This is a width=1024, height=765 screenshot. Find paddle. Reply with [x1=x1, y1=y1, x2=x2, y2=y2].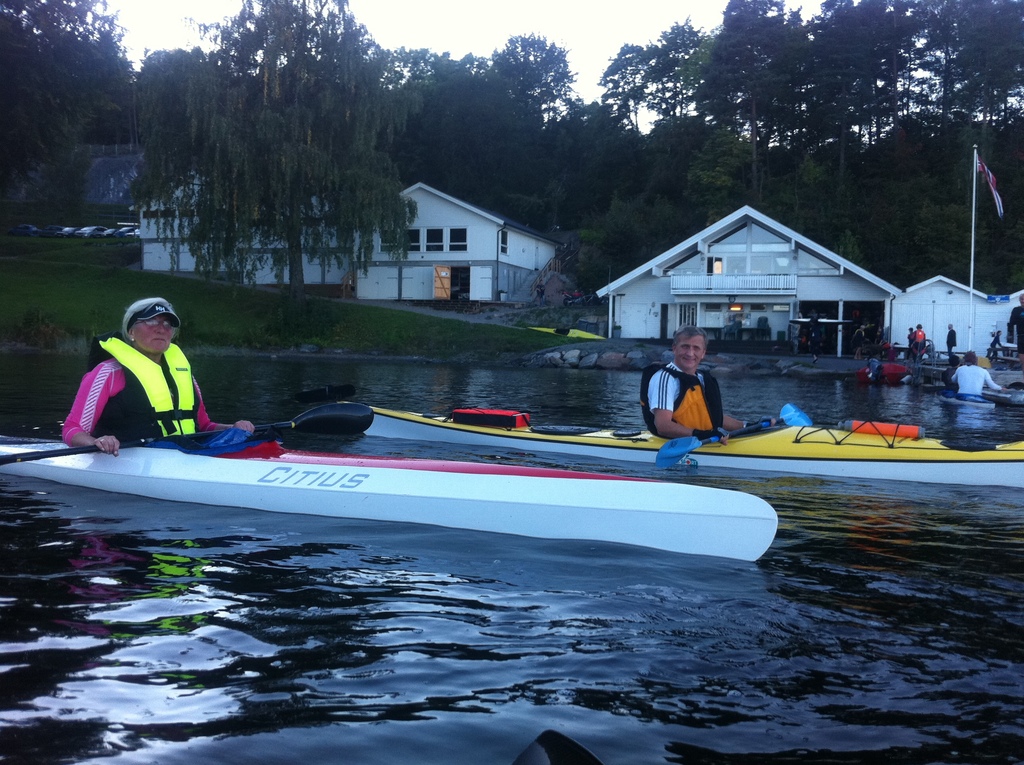
[x1=0, y1=399, x2=376, y2=468].
